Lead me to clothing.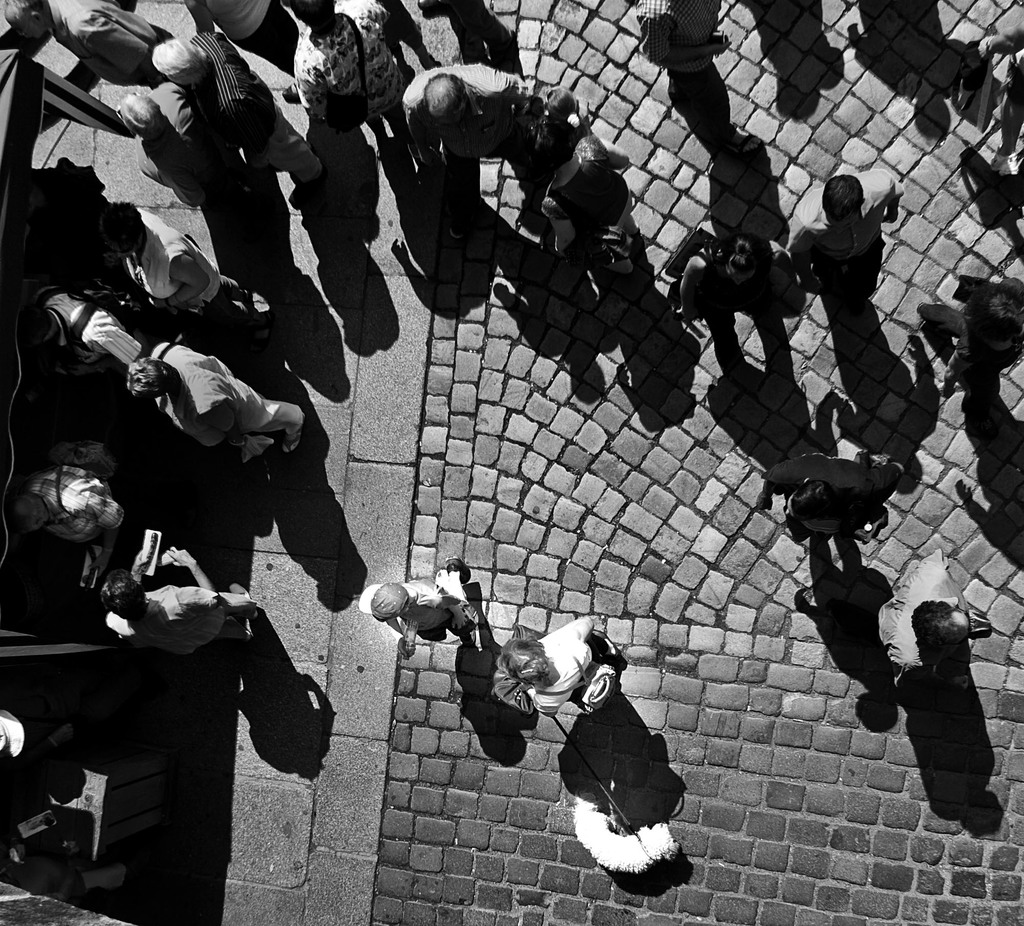
Lead to (140, 333, 302, 447).
